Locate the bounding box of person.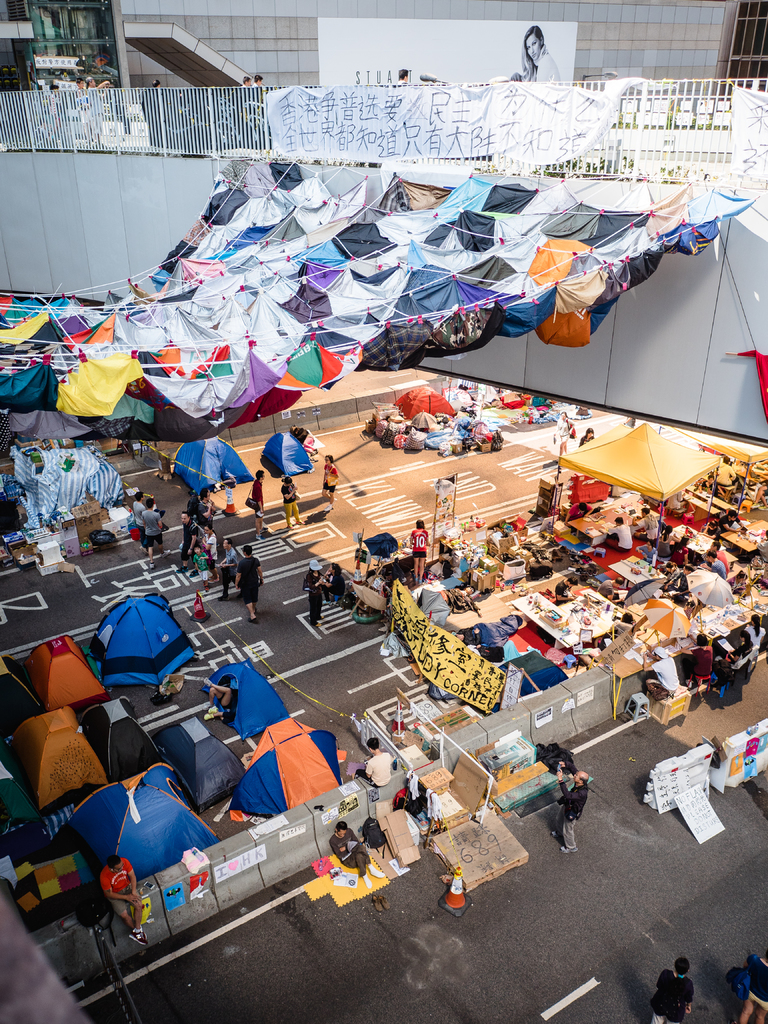
Bounding box: crop(182, 519, 205, 579).
